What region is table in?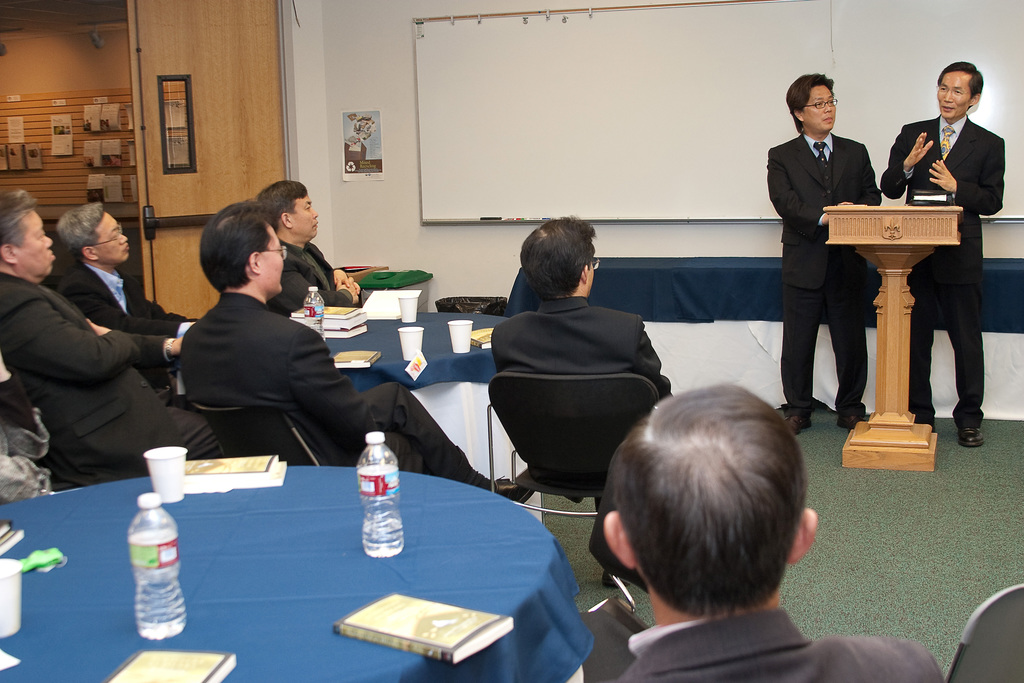
locate(320, 313, 546, 520).
